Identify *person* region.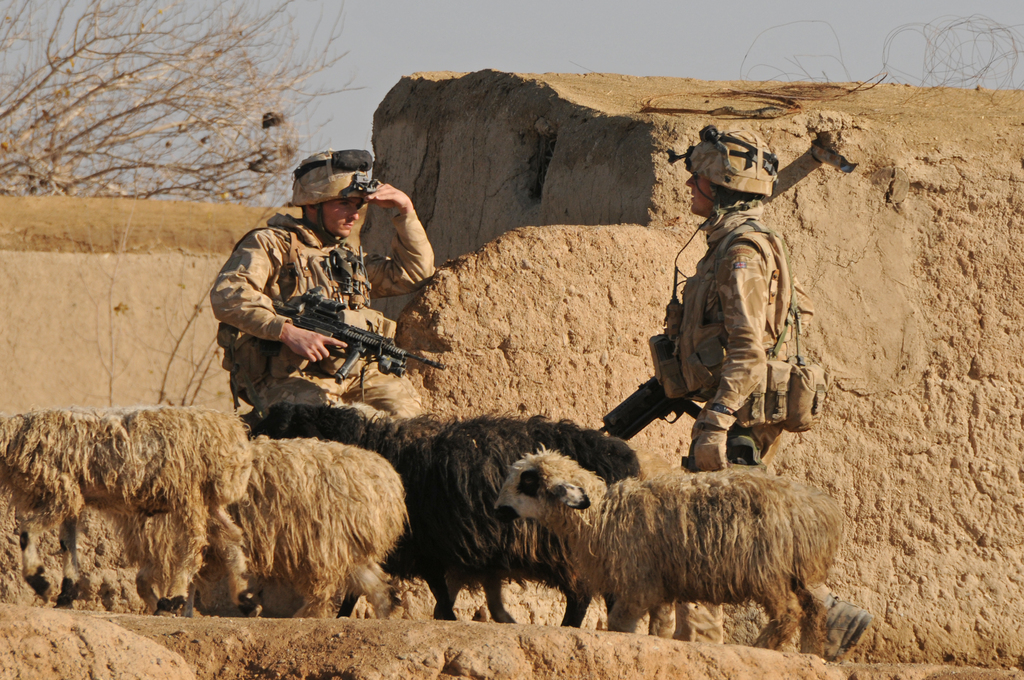
Region: rect(653, 124, 872, 662).
